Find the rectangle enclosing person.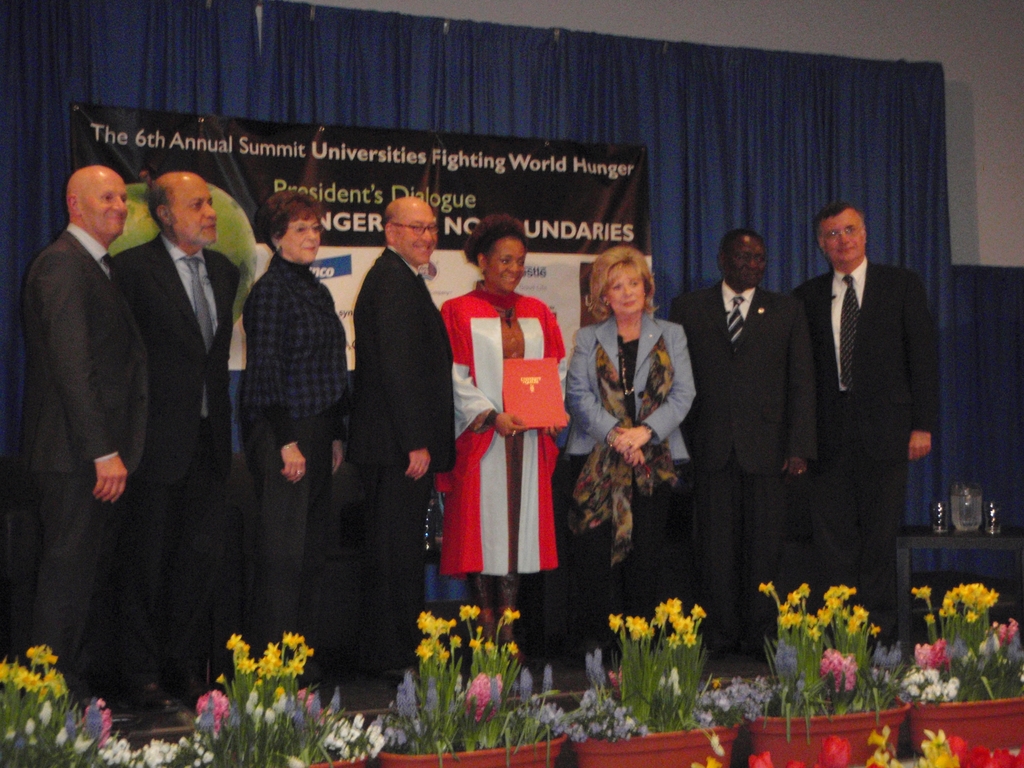
<bbox>669, 229, 817, 662</bbox>.
